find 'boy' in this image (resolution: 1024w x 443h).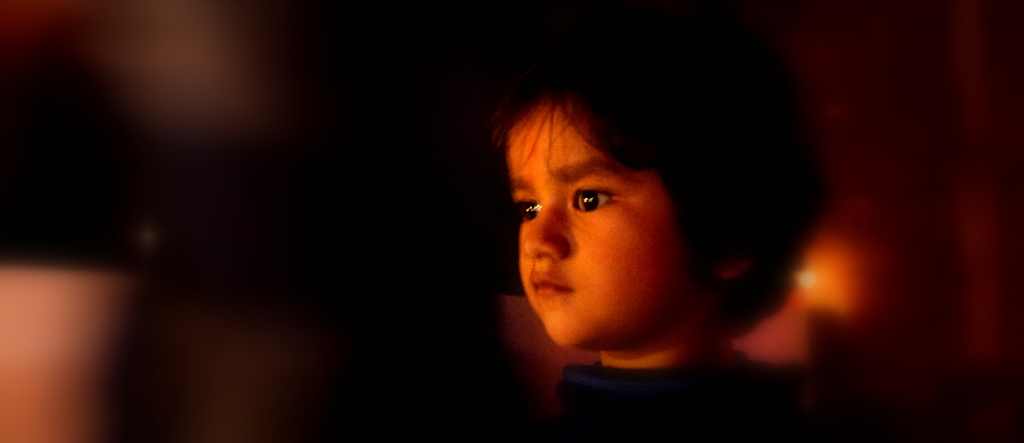
bbox(485, 8, 836, 438).
